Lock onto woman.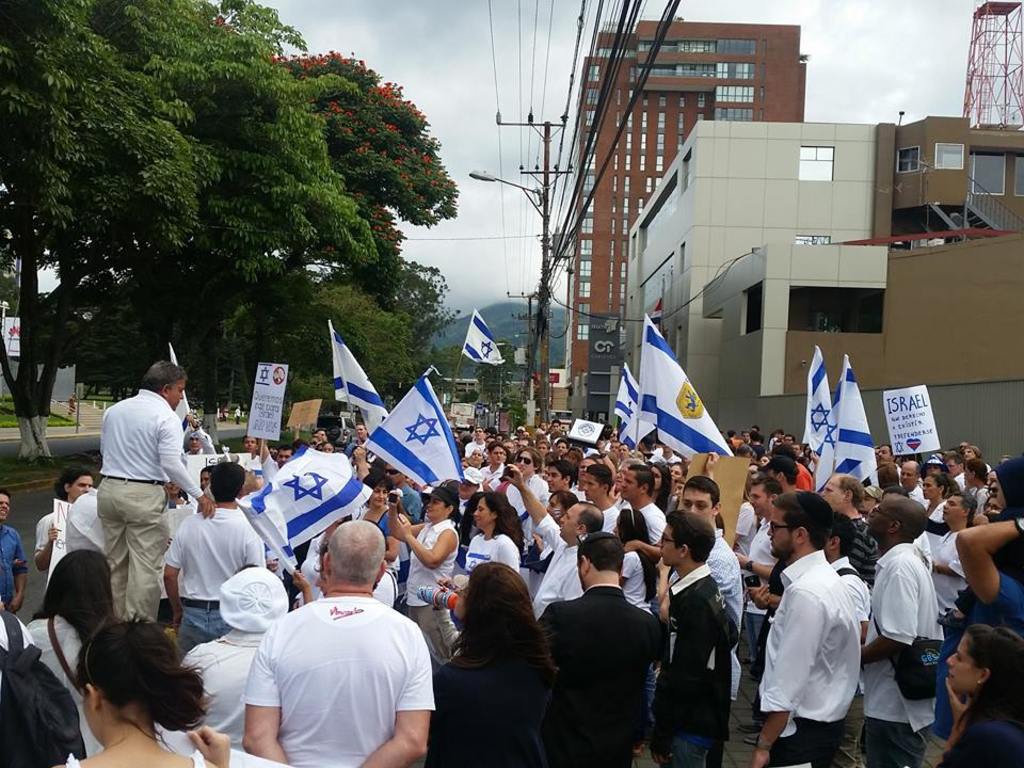
Locked: box(444, 485, 523, 624).
